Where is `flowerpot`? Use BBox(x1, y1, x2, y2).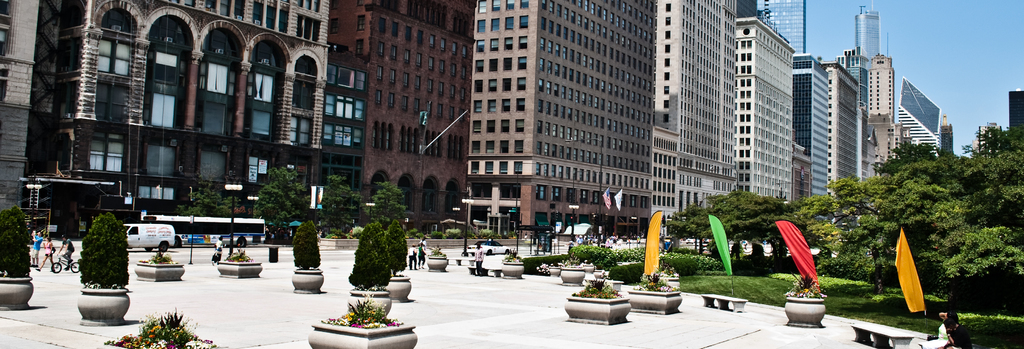
BBox(77, 287, 131, 326).
